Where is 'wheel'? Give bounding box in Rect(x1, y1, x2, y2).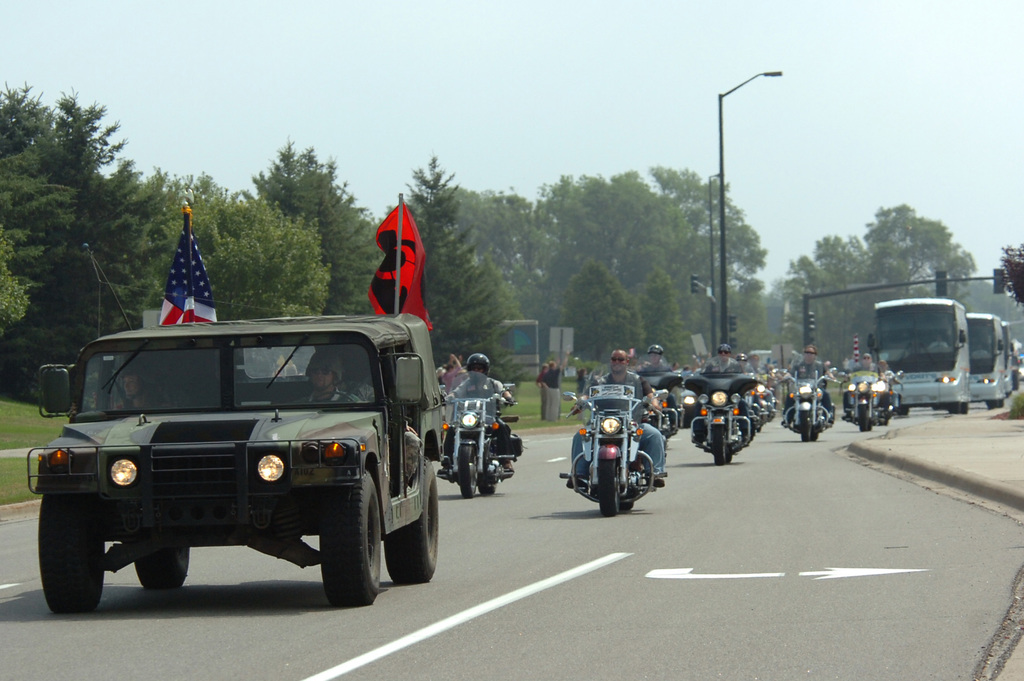
Rect(134, 548, 189, 588).
